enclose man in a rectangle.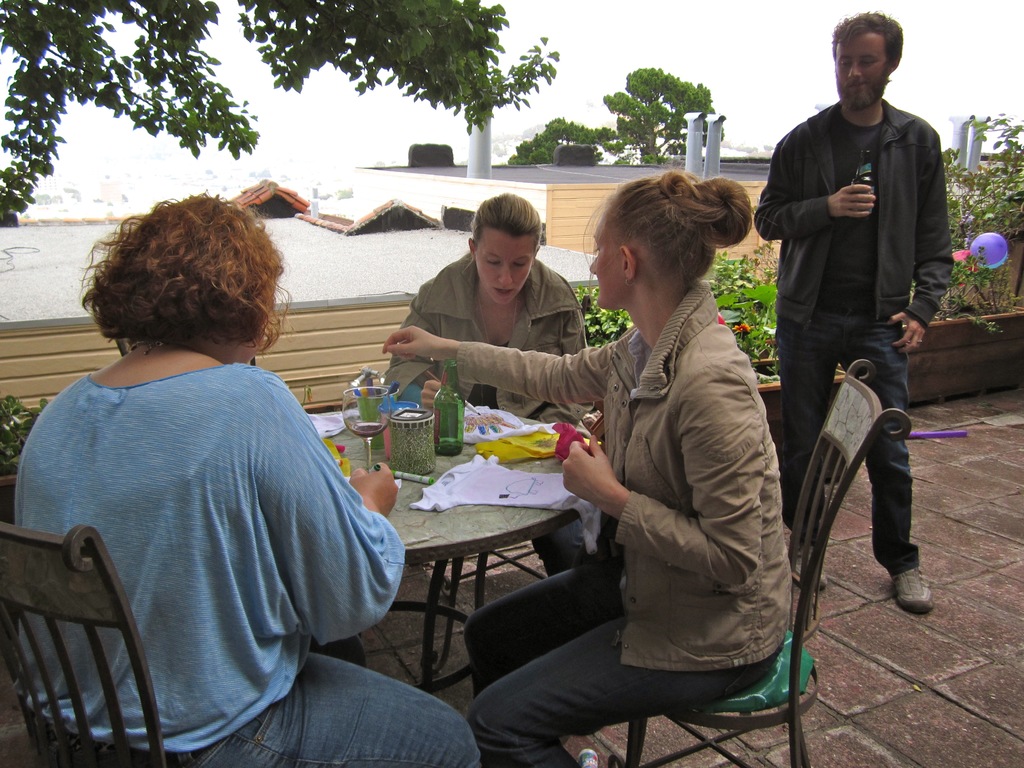
x1=753, y1=35, x2=961, y2=681.
